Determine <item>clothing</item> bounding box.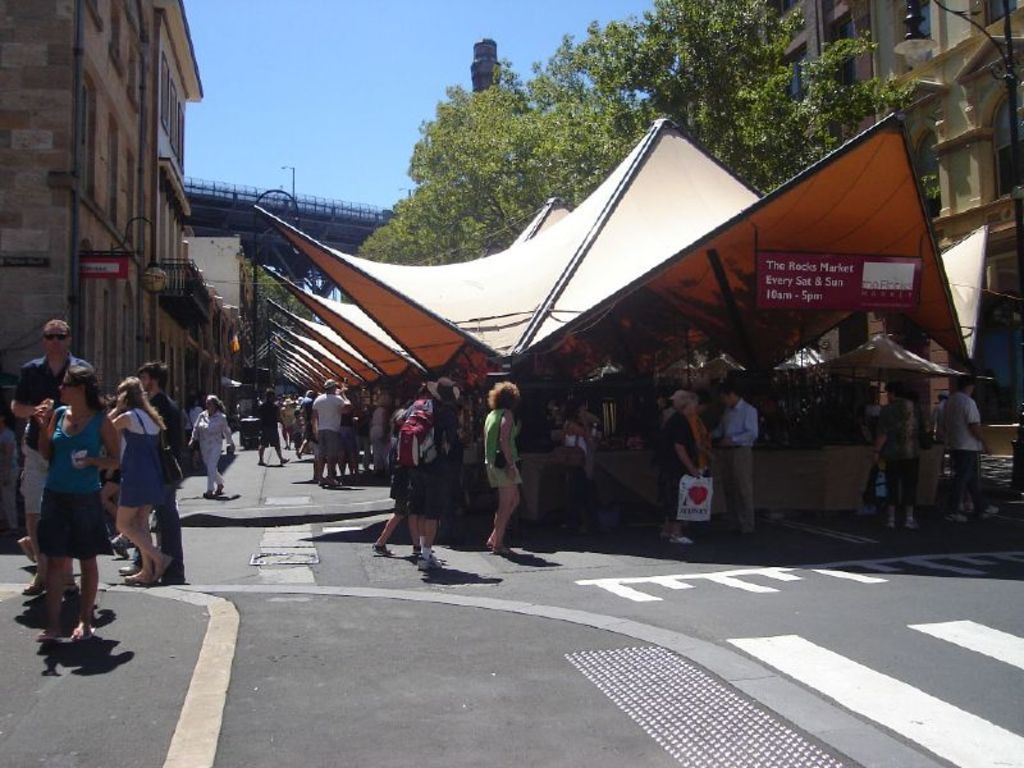
Determined: 13:349:105:512.
